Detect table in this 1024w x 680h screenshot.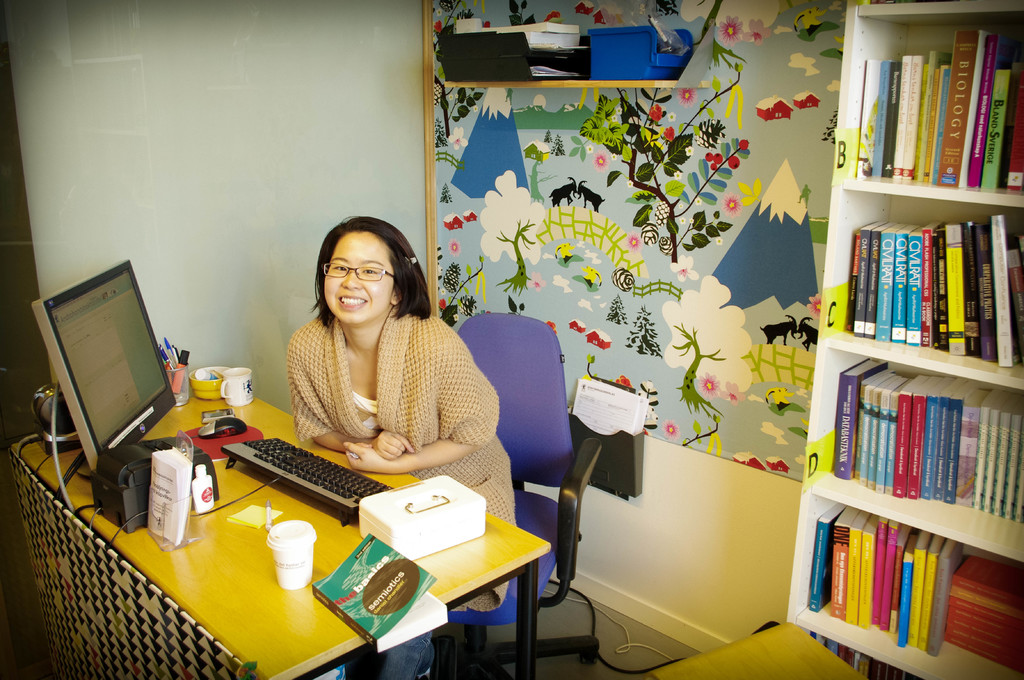
Detection: crop(47, 397, 573, 675).
